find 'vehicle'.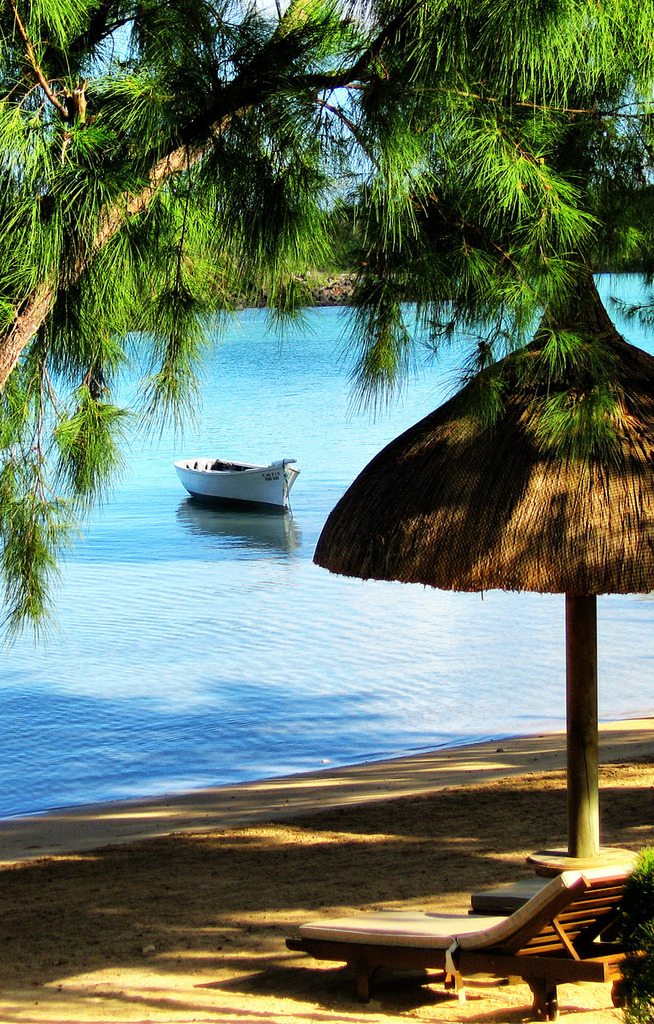
rect(173, 453, 299, 511).
